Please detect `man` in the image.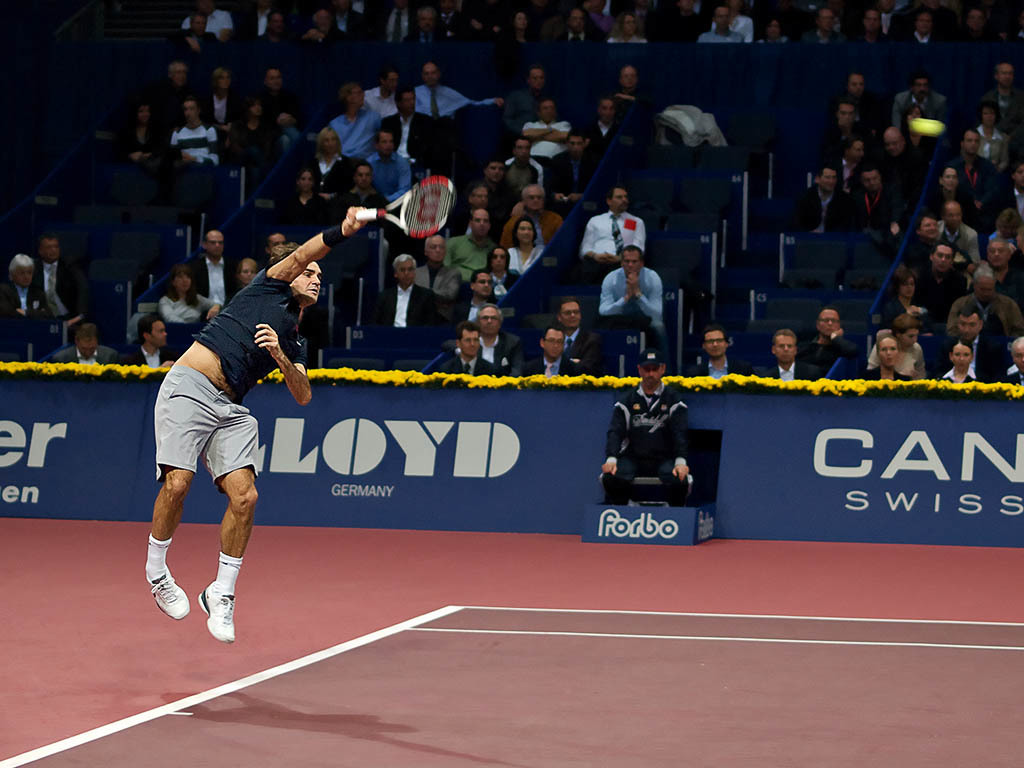
crop(191, 226, 241, 317).
